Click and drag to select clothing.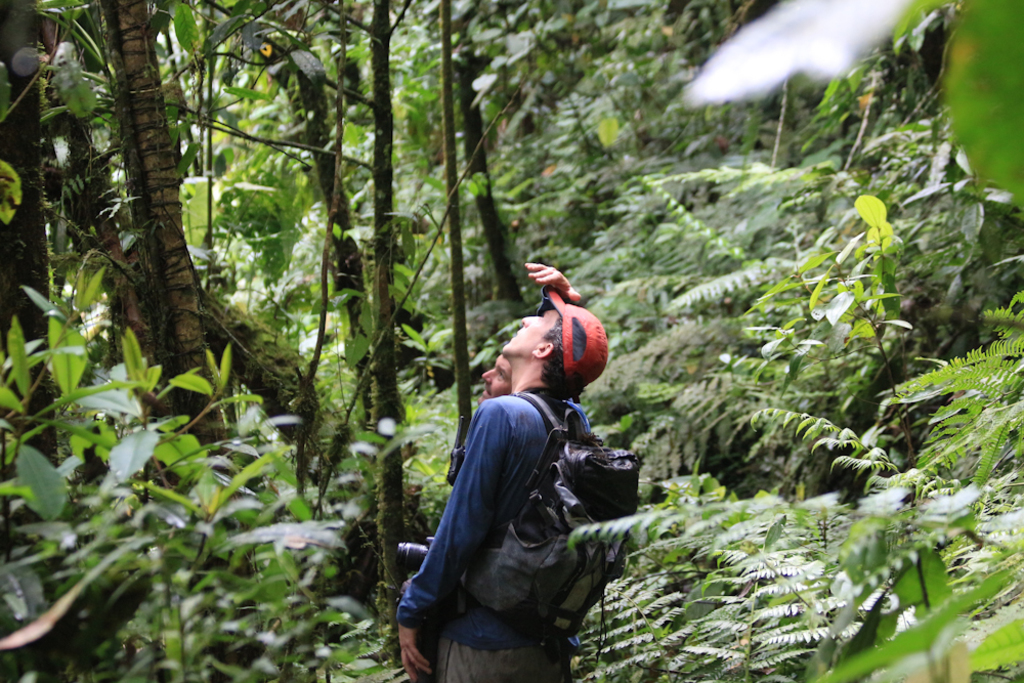
Selection: left=399, top=387, right=607, bottom=682.
